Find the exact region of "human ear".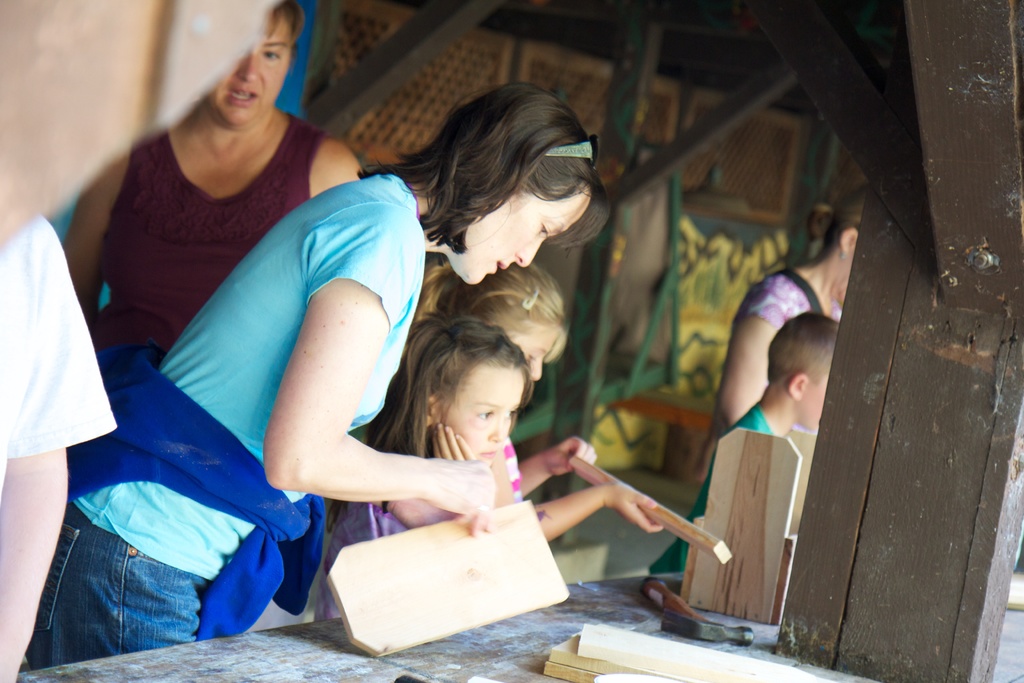
Exact region: <box>426,395,436,422</box>.
